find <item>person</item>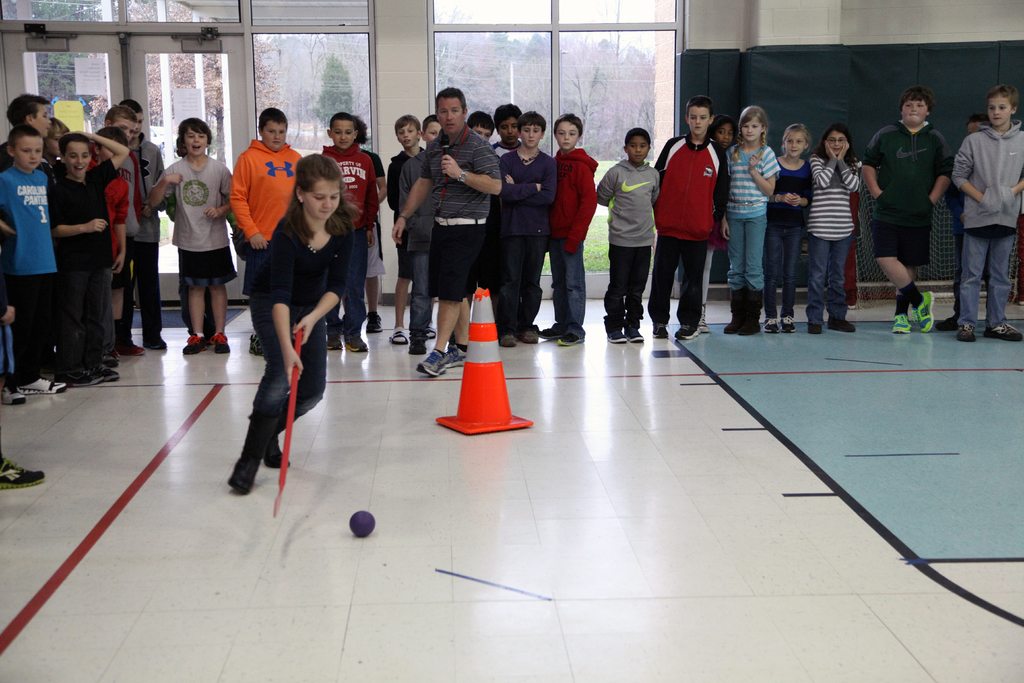
locate(394, 128, 439, 347)
